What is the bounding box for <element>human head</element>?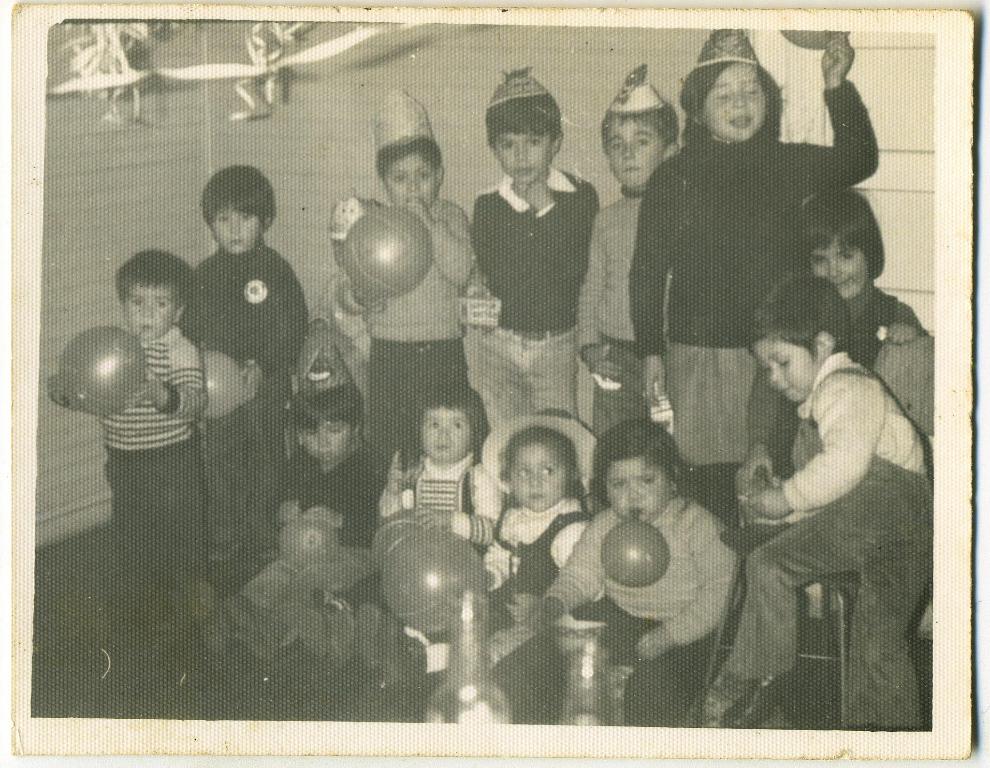
<region>200, 166, 285, 256</region>.
